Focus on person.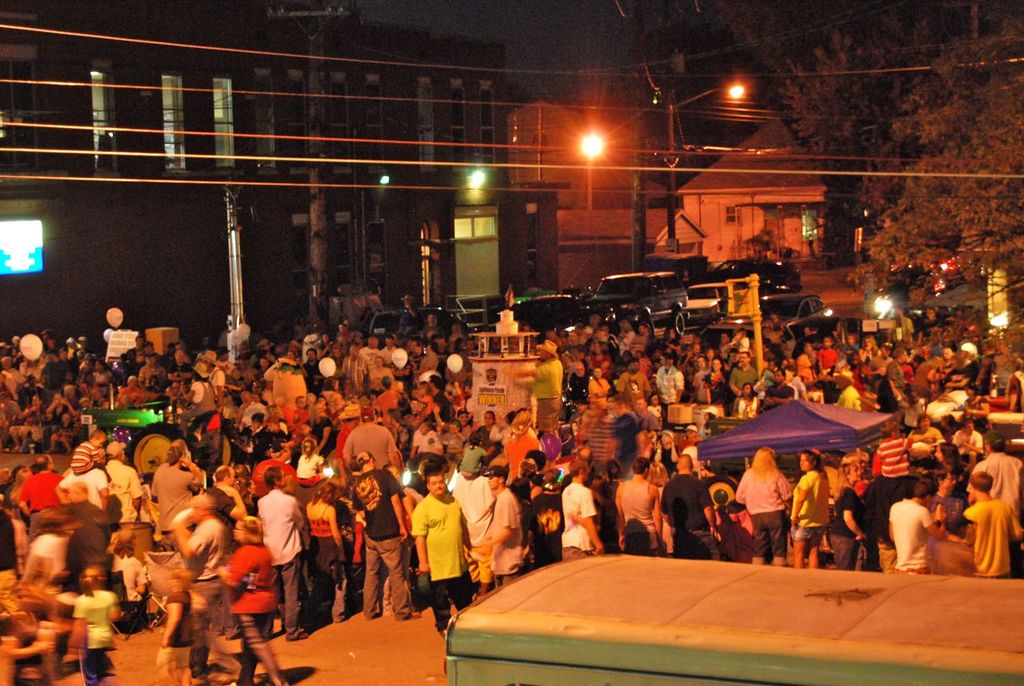
Focused at box=[951, 460, 1022, 580].
